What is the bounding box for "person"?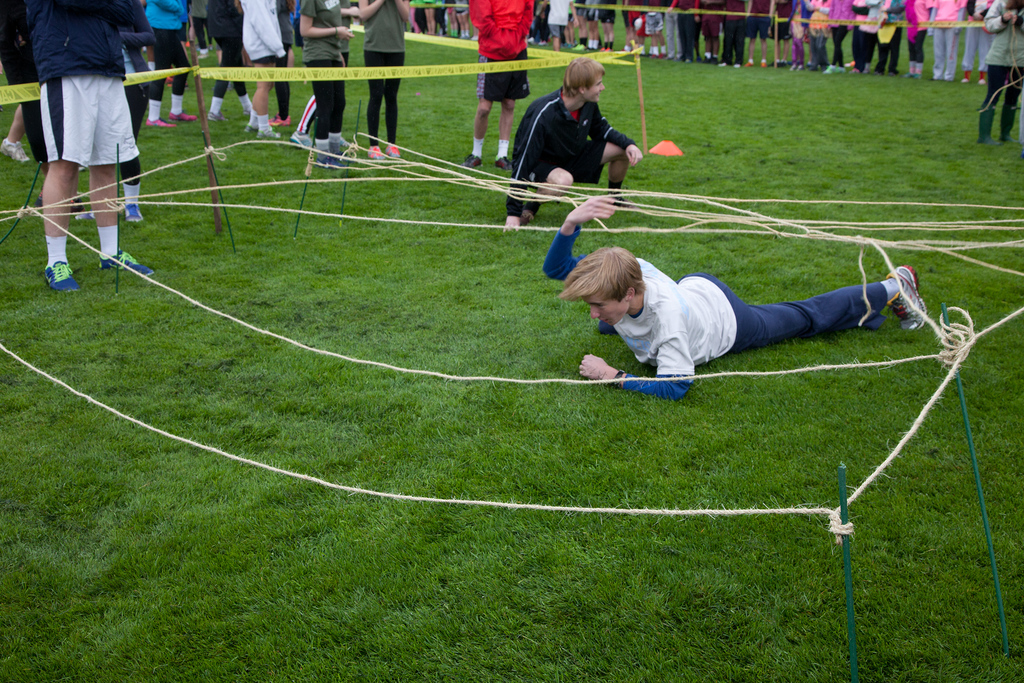
900,0,932,79.
